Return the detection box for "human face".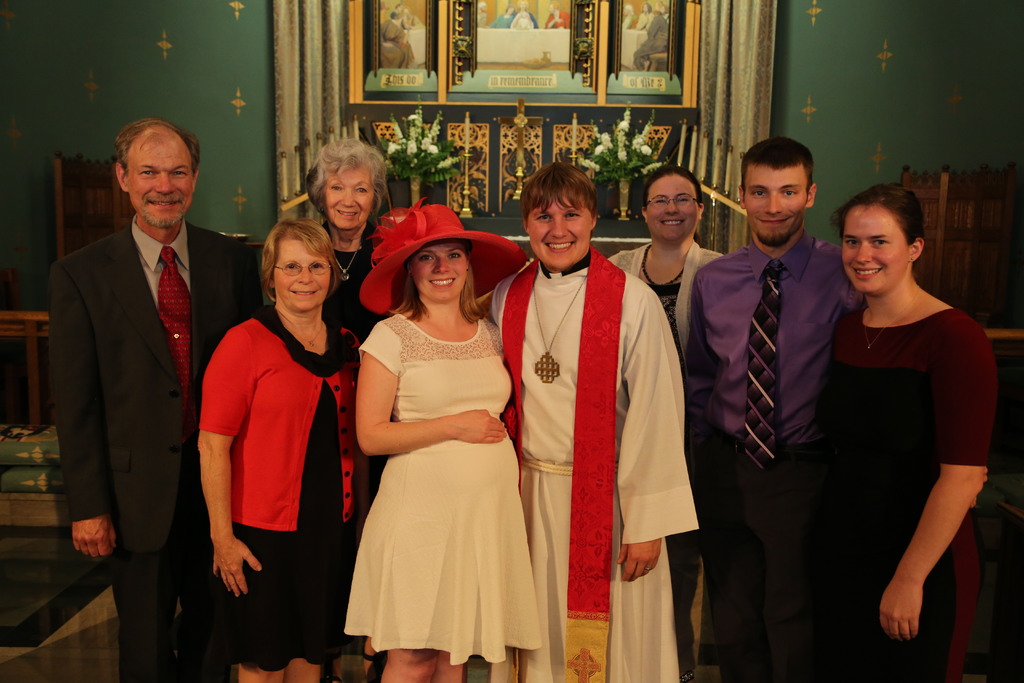
130,133,195,226.
